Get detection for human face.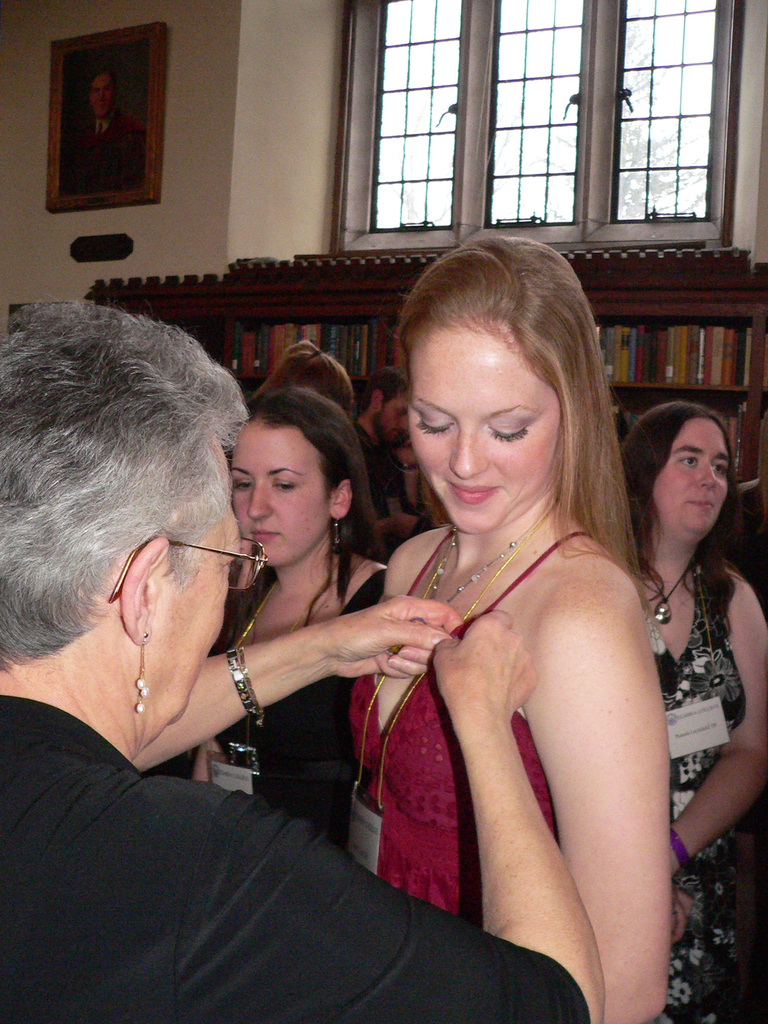
Detection: rect(166, 436, 240, 723).
